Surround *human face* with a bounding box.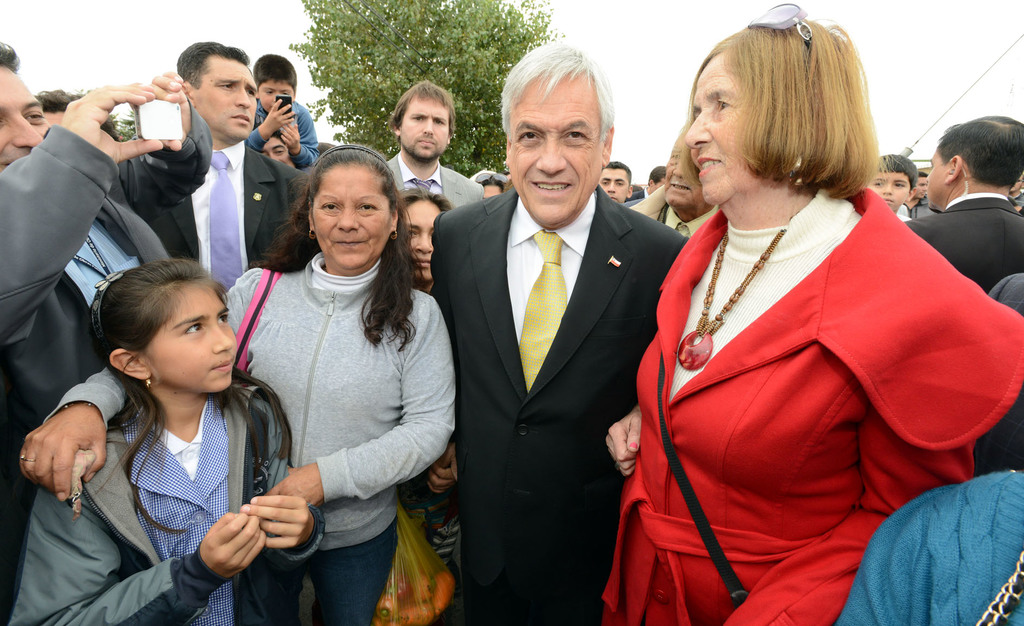
region(664, 132, 701, 202).
